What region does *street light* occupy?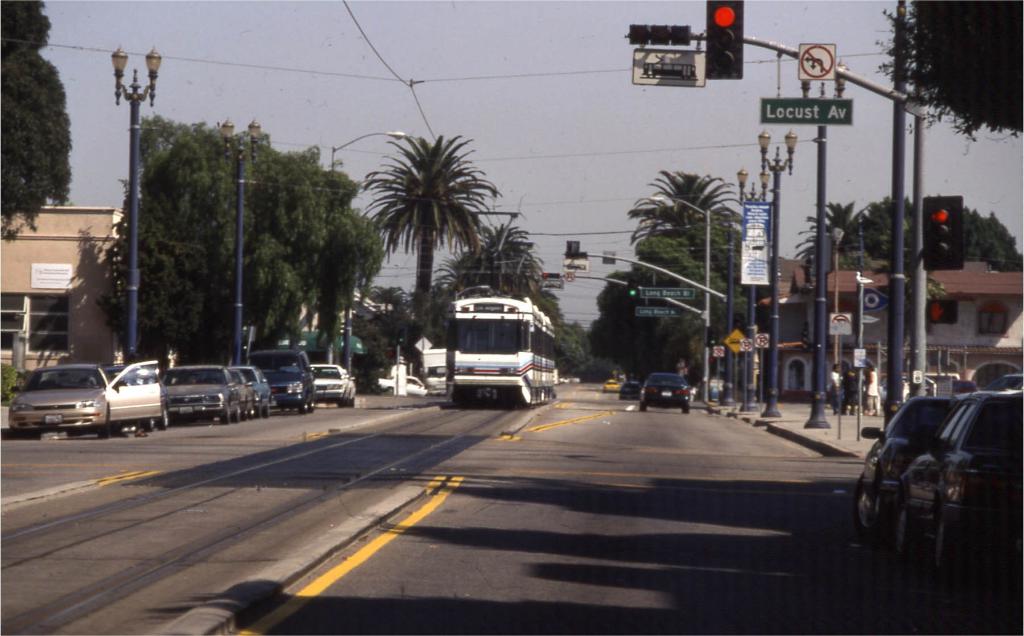
bbox=[109, 42, 164, 373].
